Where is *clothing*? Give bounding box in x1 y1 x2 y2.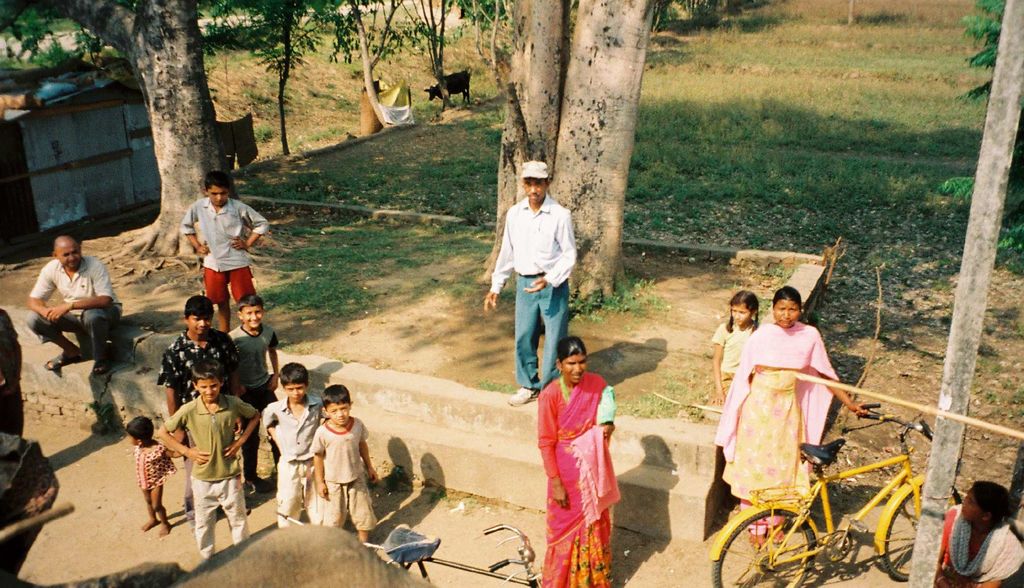
932 503 1023 587.
